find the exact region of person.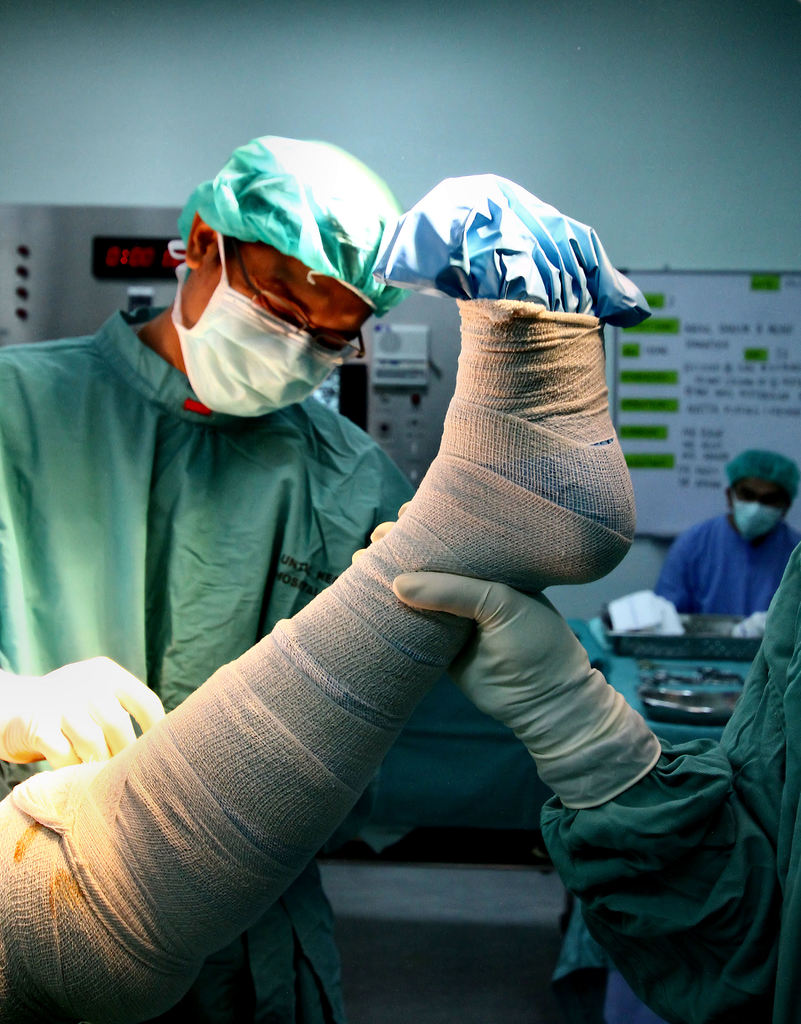
Exact region: (660,441,796,668).
